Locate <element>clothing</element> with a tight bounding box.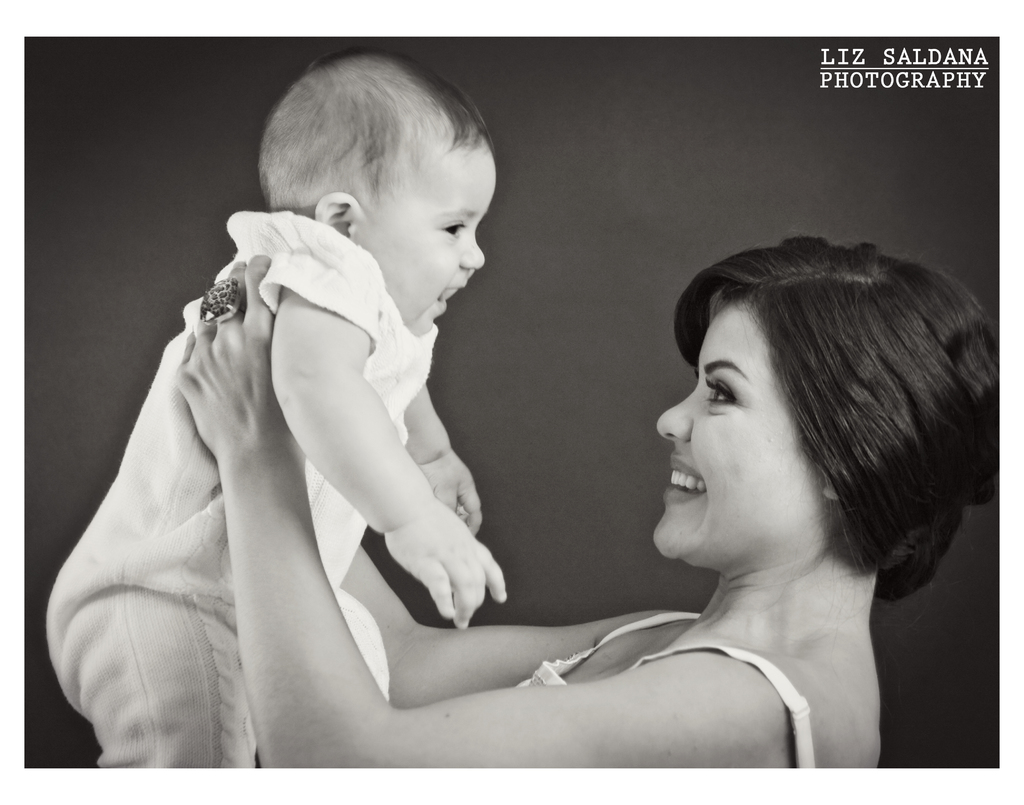
518/609/813/768.
